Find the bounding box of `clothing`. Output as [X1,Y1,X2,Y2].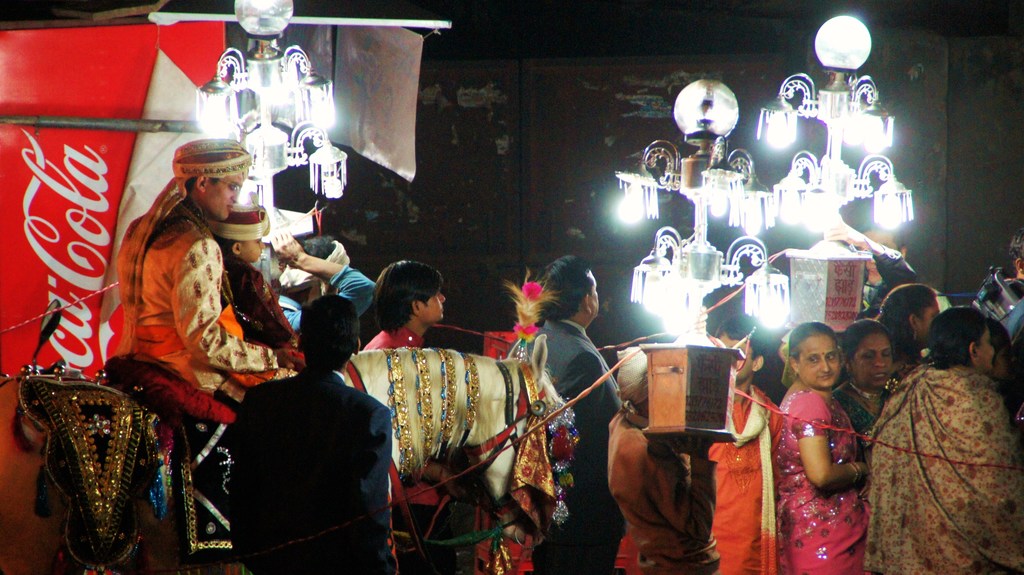
[829,374,895,449].
